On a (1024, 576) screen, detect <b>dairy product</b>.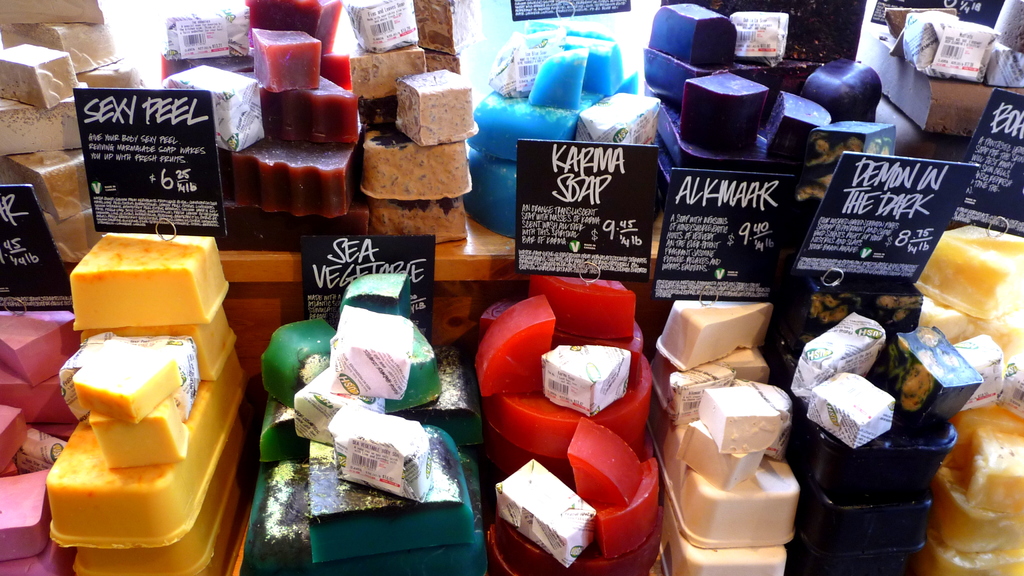
[358, 118, 473, 204].
